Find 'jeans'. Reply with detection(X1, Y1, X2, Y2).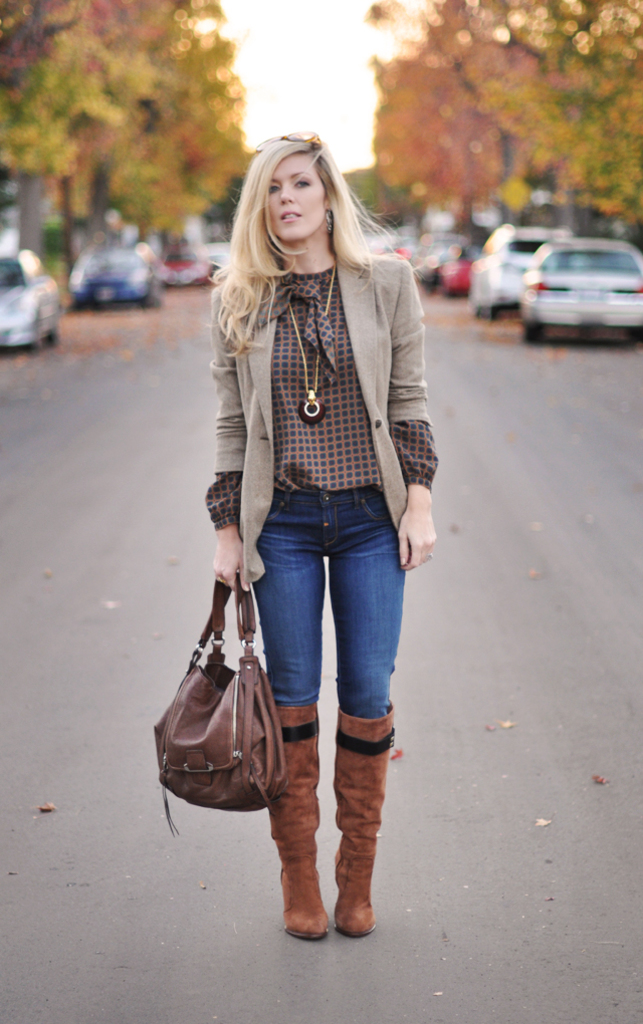
detection(248, 483, 403, 715).
